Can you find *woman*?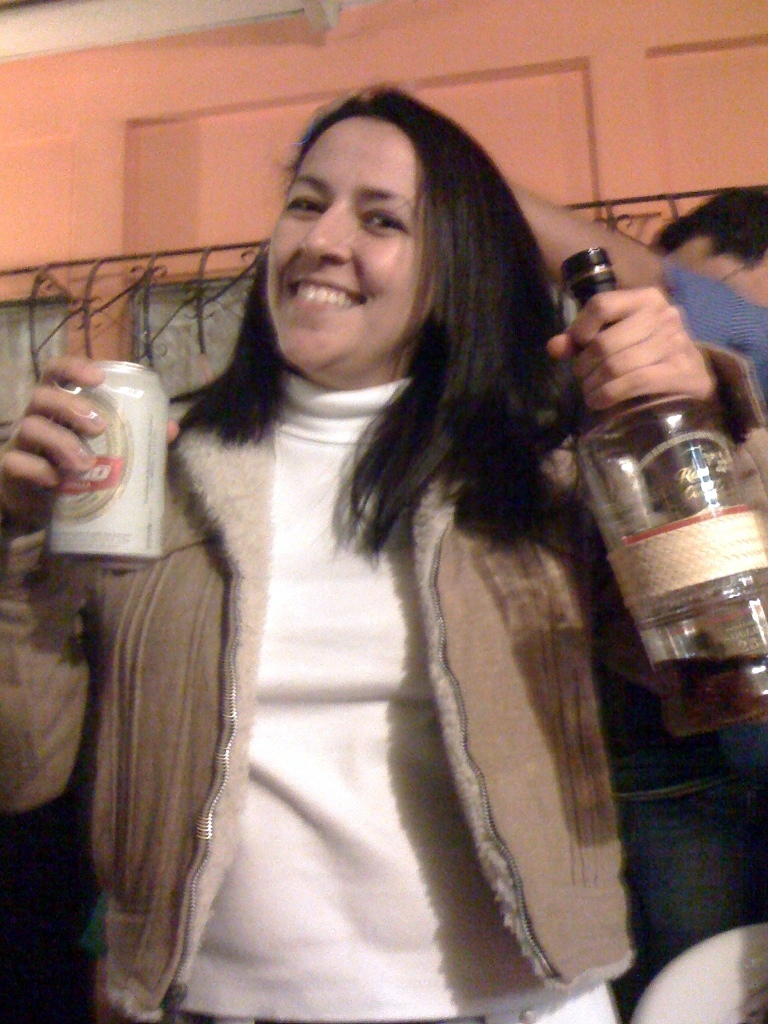
Yes, bounding box: 0,91,718,1023.
